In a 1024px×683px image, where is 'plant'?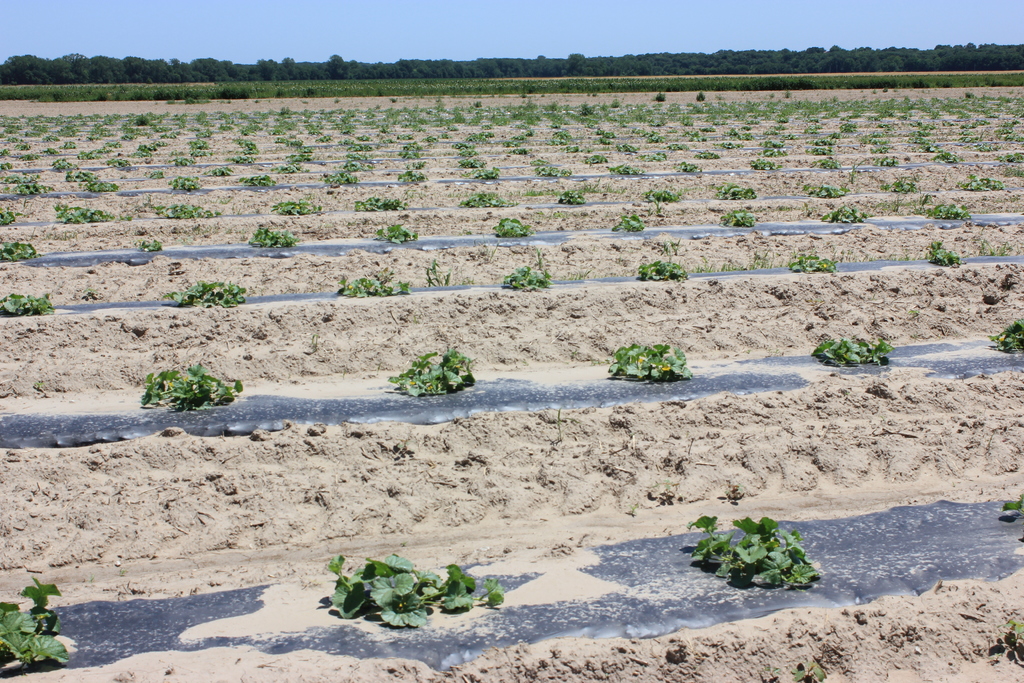
[252,226,294,251].
